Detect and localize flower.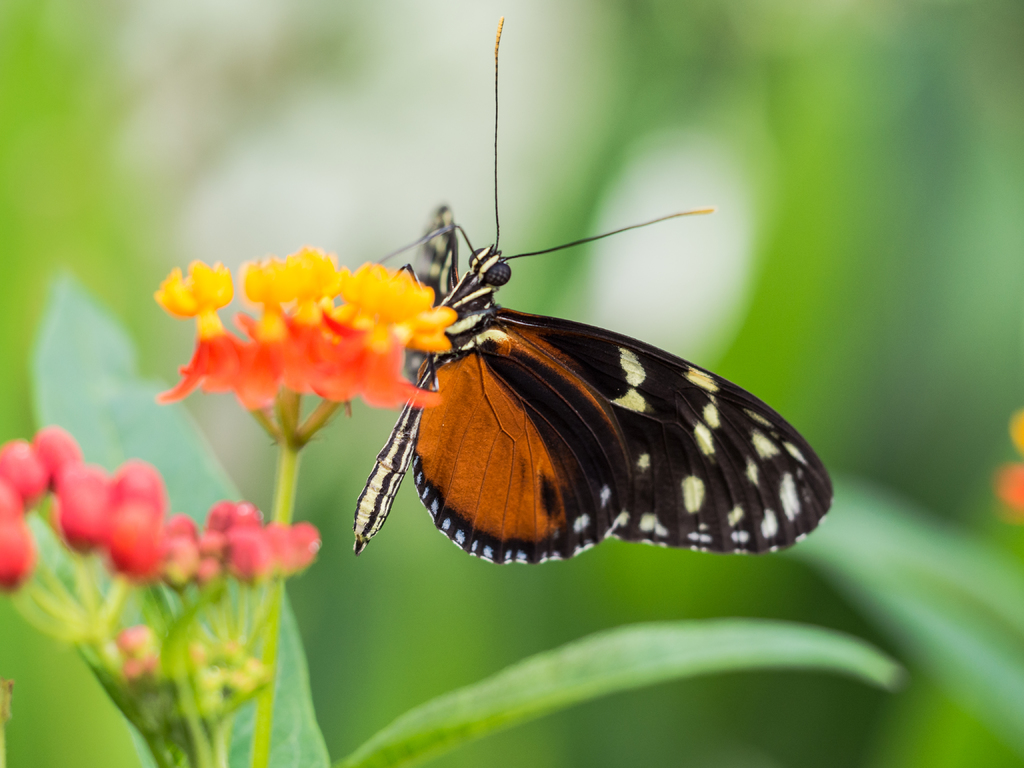
Localized at x1=151 y1=244 x2=456 y2=408.
